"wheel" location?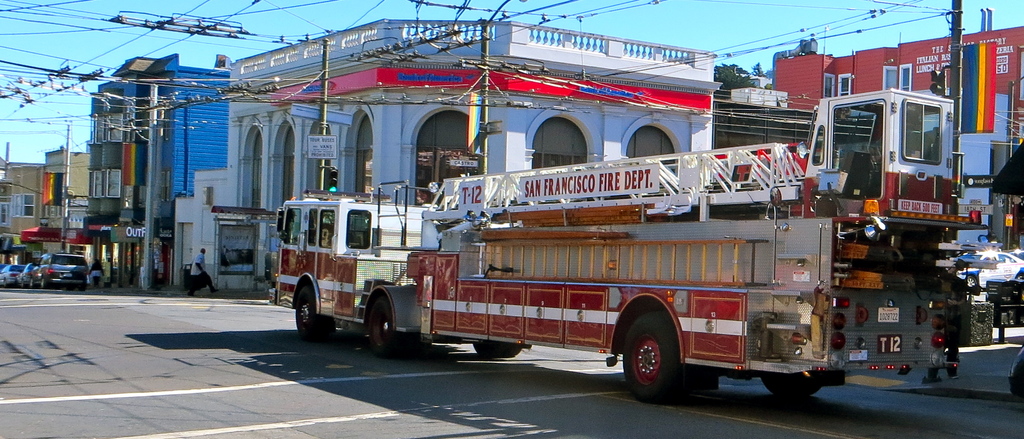
[x1=294, y1=289, x2=332, y2=340]
